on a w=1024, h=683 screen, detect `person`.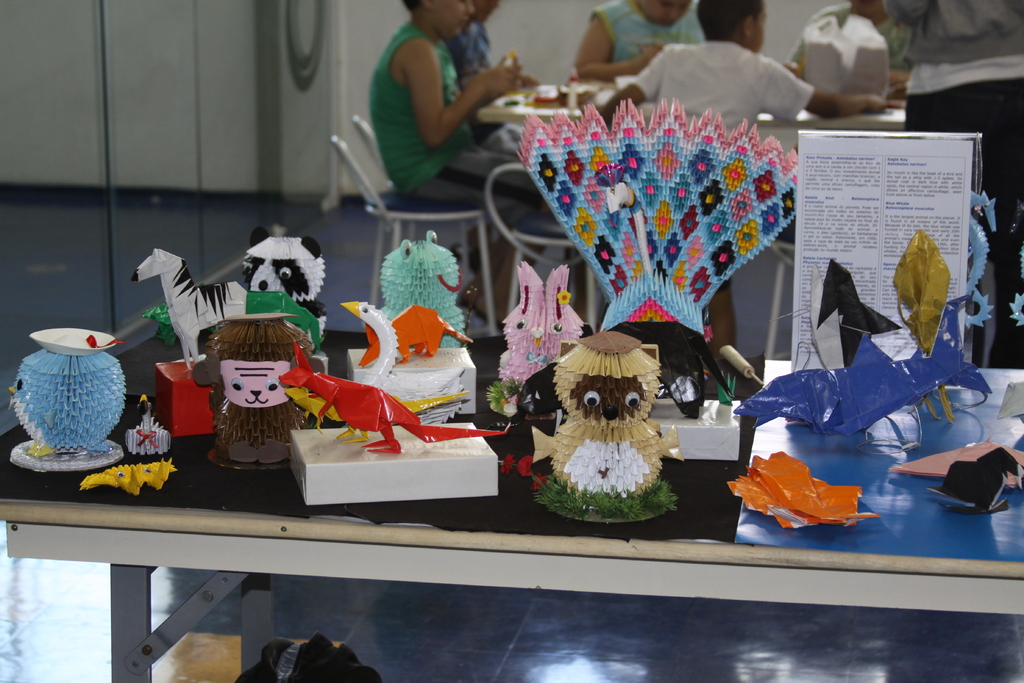
(788,0,911,82).
